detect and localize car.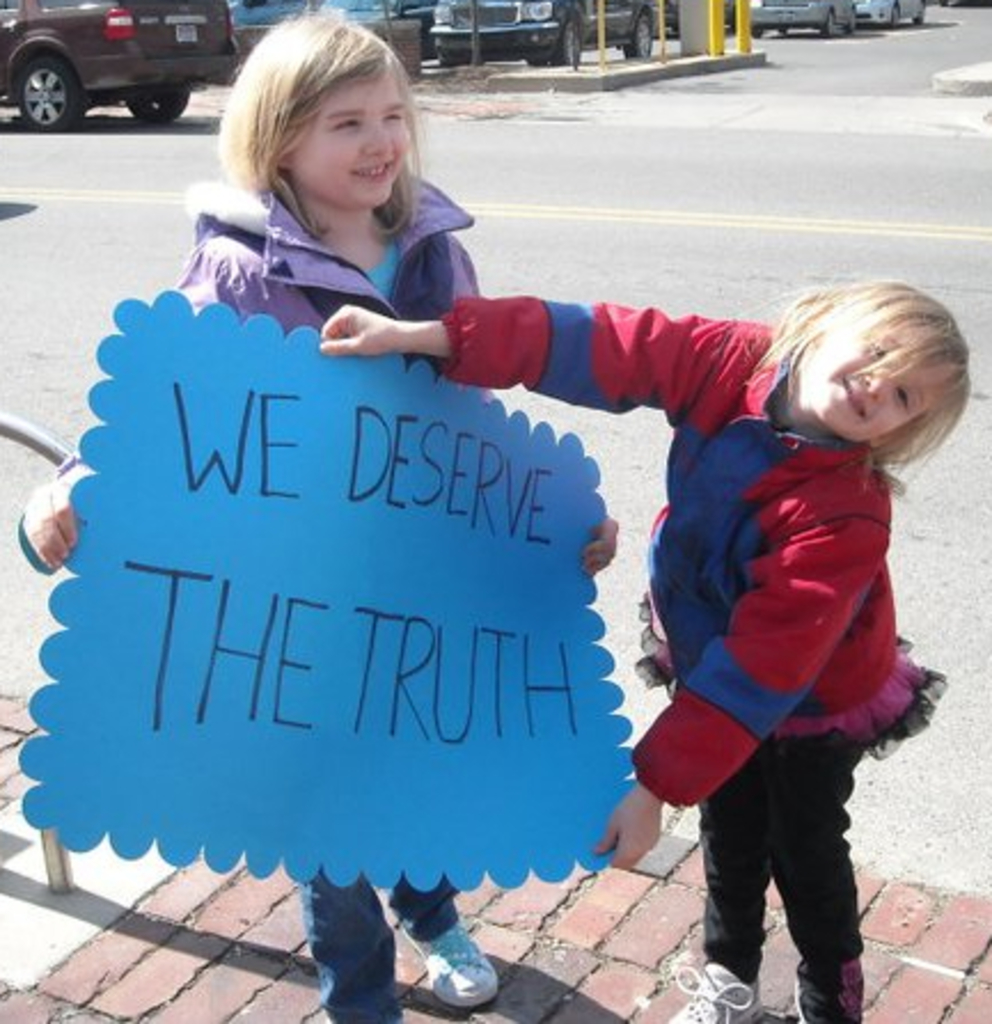
Localized at locate(208, 0, 389, 30).
